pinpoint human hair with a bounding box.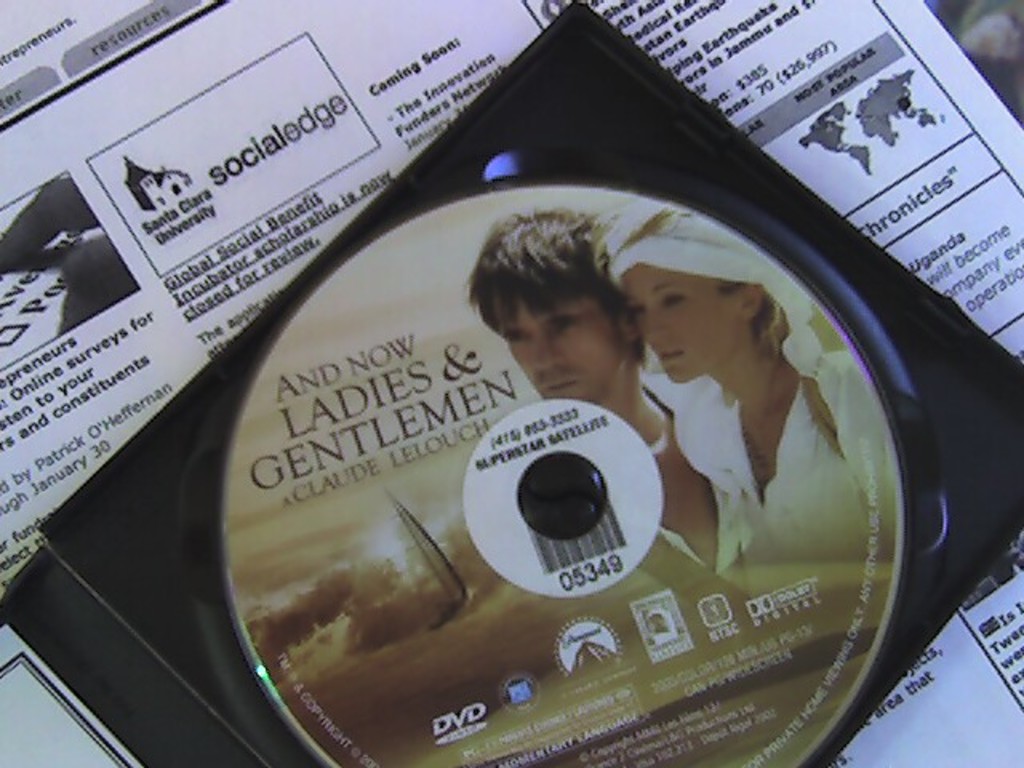
[left=720, top=280, right=851, bottom=459].
